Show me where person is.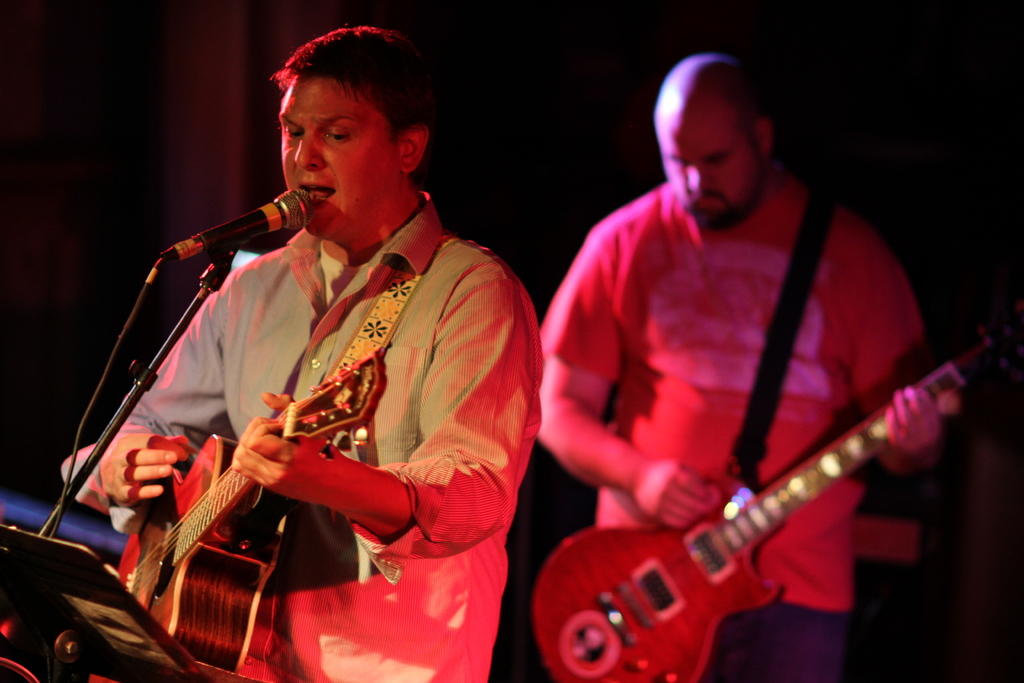
person is at <box>51,18,552,682</box>.
